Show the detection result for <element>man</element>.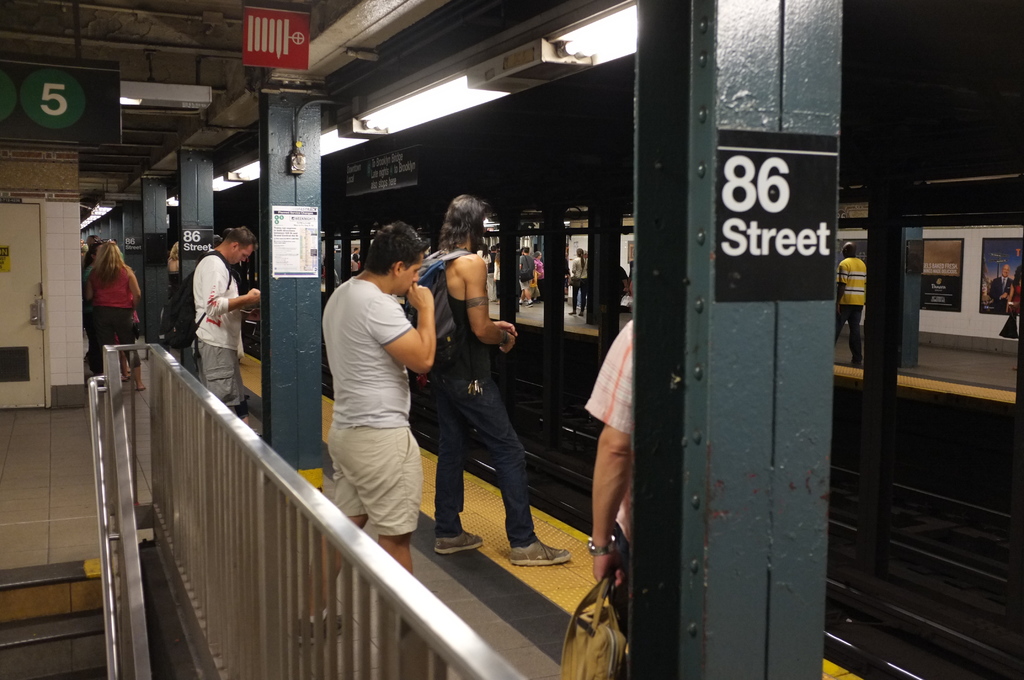
[x1=404, y1=193, x2=572, y2=567].
